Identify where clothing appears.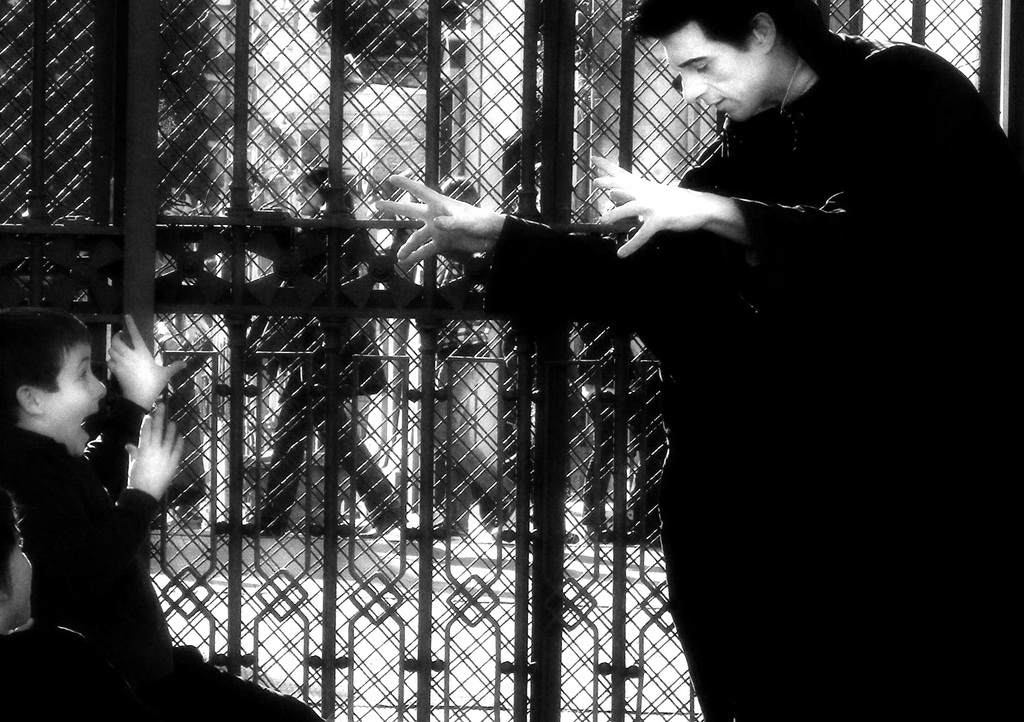
Appears at bbox(1, 386, 342, 721).
